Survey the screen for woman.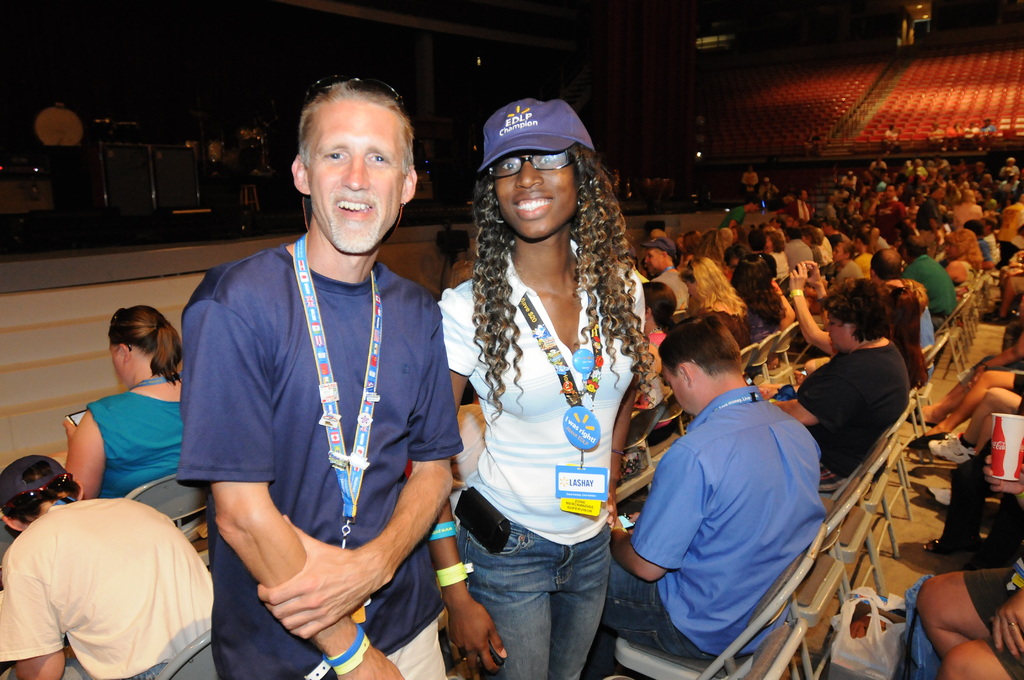
Survey found: [x1=945, y1=227, x2=981, y2=295].
